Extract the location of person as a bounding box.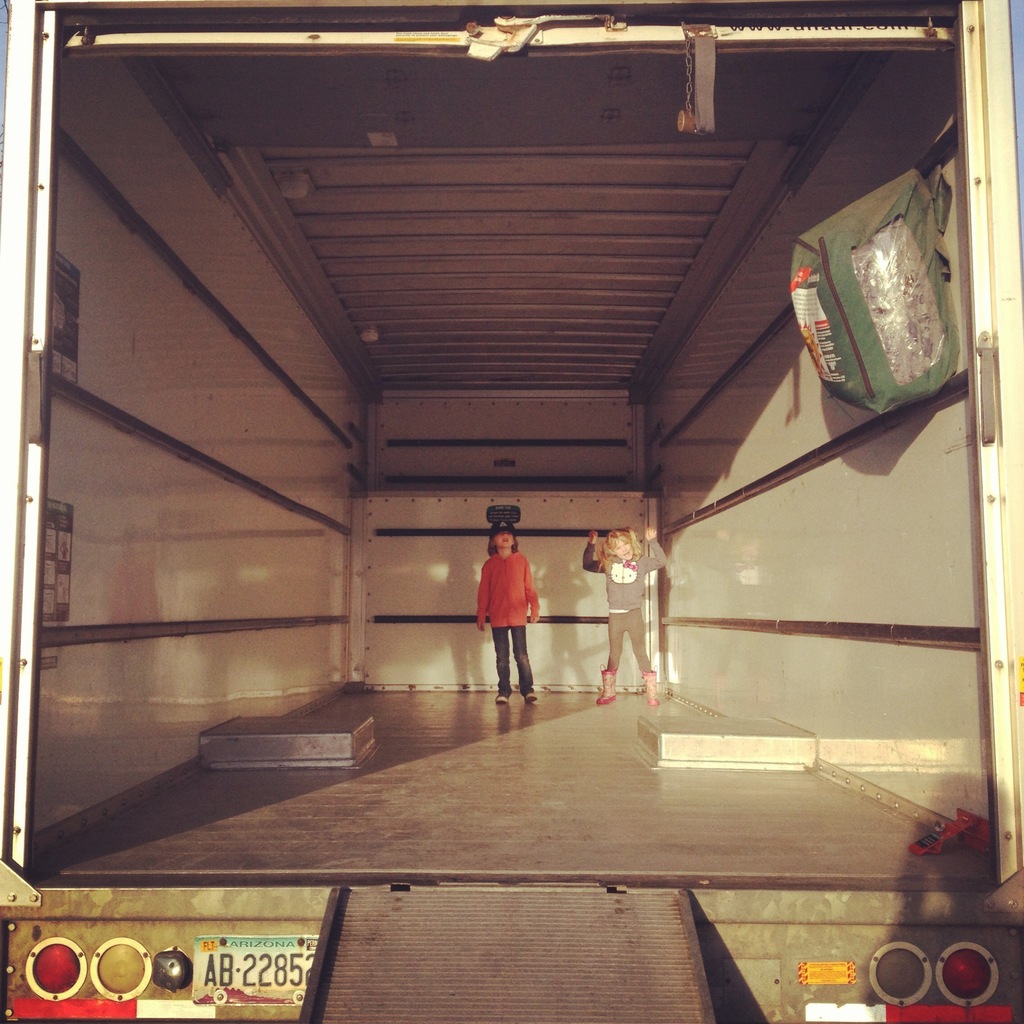
<bbox>474, 515, 540, 701</bbox>.
